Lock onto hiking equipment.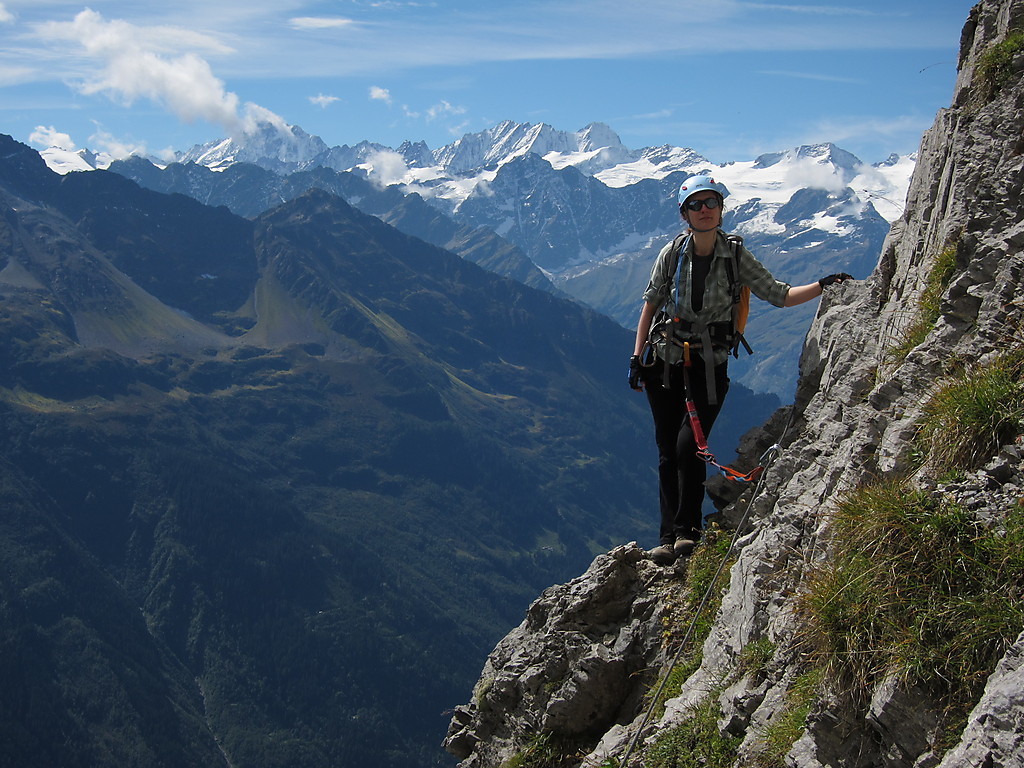
Locked: 681:175:731:234.
